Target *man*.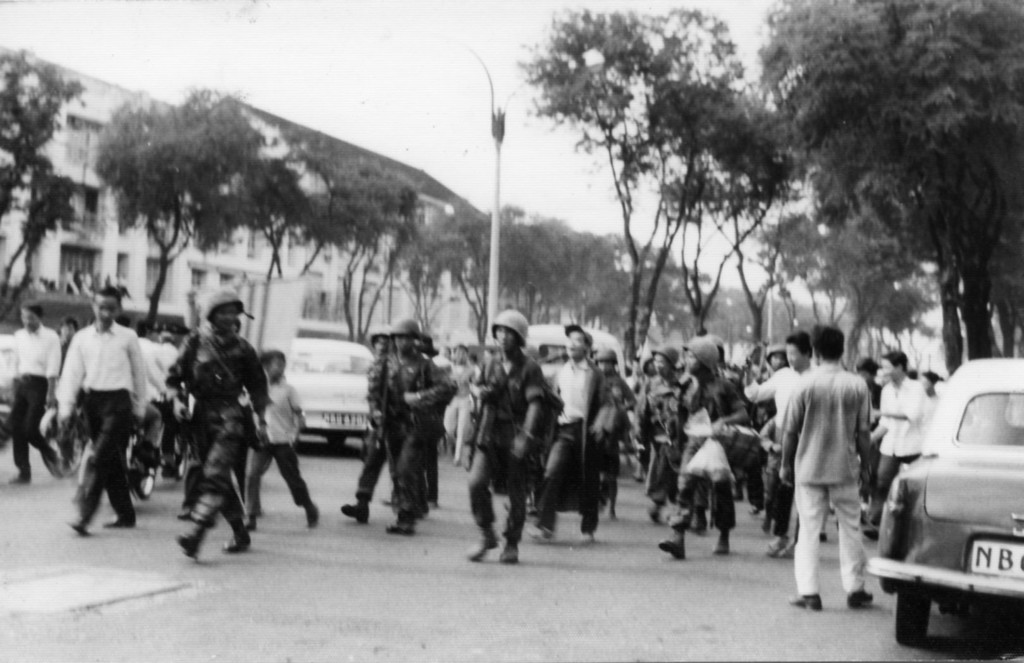
Target region: rect(376, 321, 460, 541).
